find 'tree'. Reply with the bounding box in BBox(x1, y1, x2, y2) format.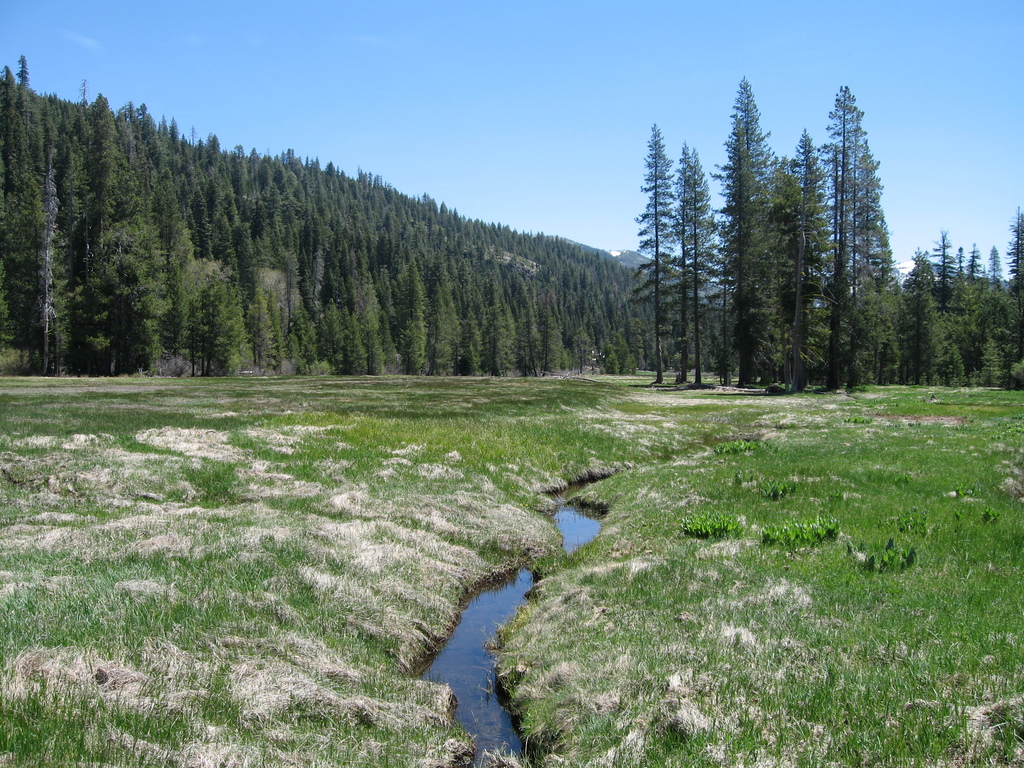
BBox(316, 302, 349, 364).
